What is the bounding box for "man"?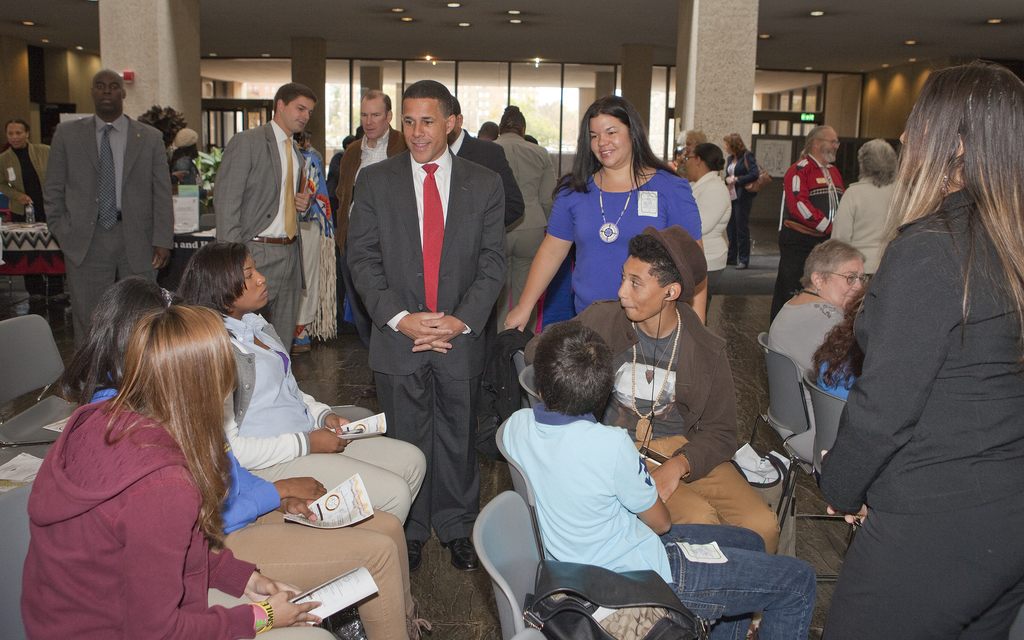
{"x1": 337, "y1": 87, "x2": 410, "y2": 205}.
